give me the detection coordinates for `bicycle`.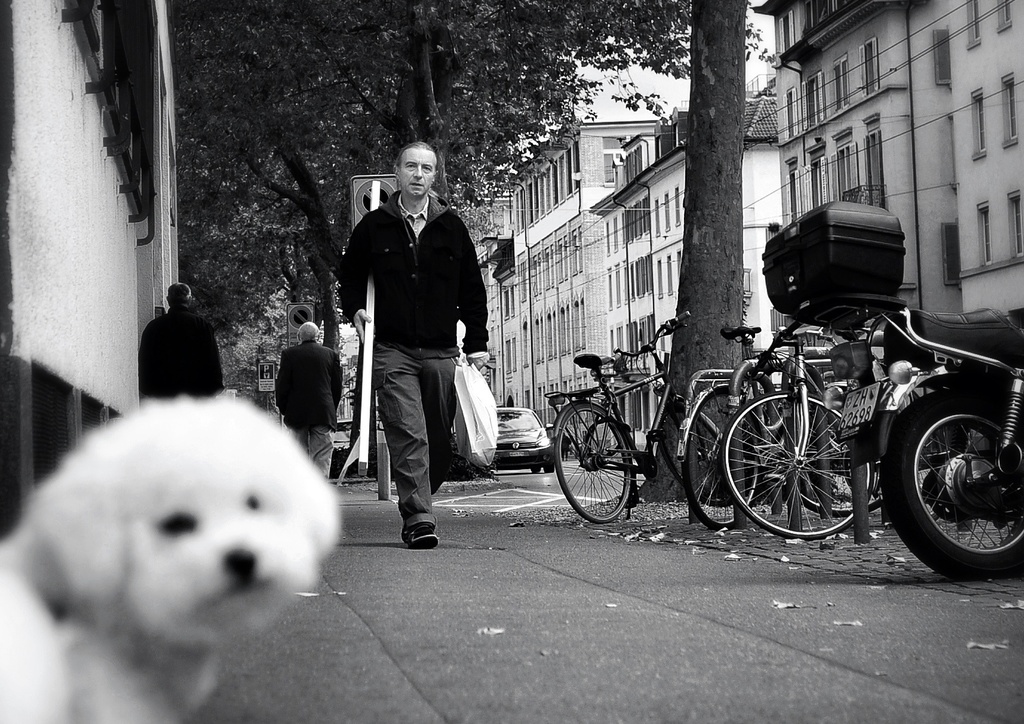
(723, 316, 980, 542).
